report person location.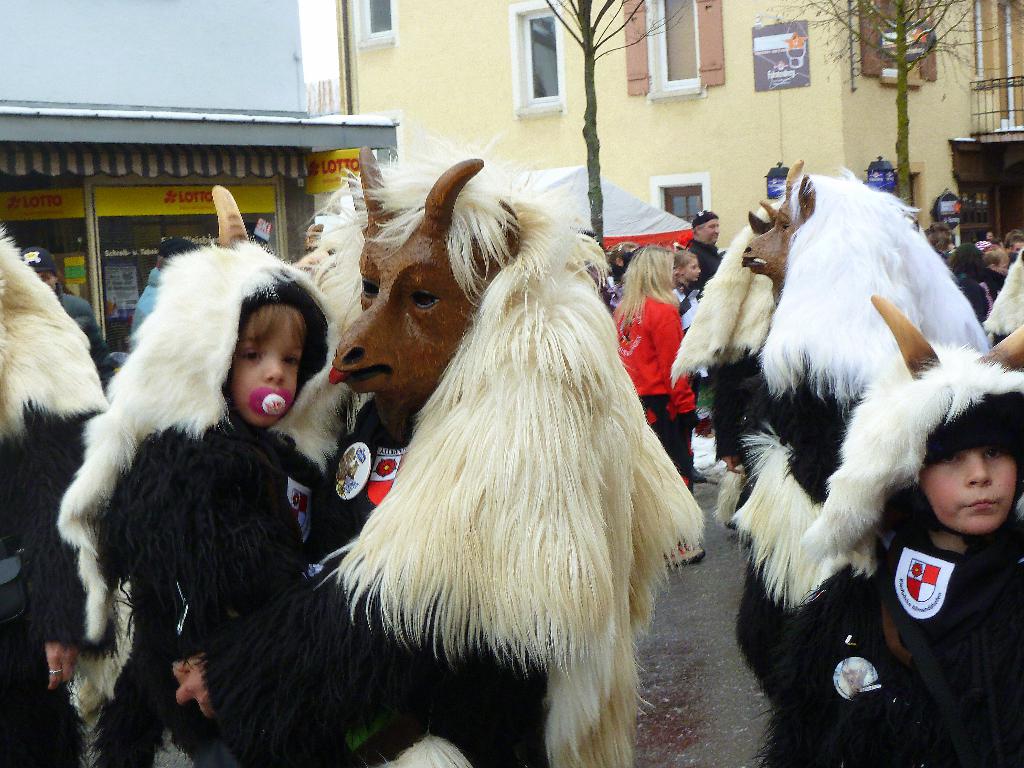
Report: crop(1005, 228, 1023, 259).
